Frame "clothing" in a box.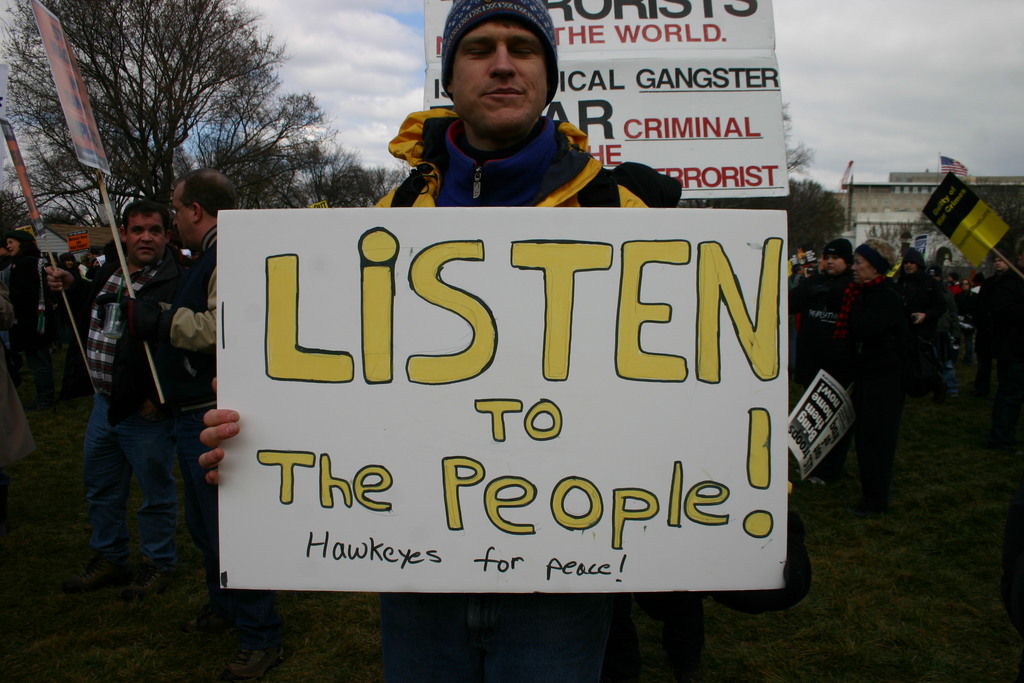
l=3, t=254, r=51, b=407.
